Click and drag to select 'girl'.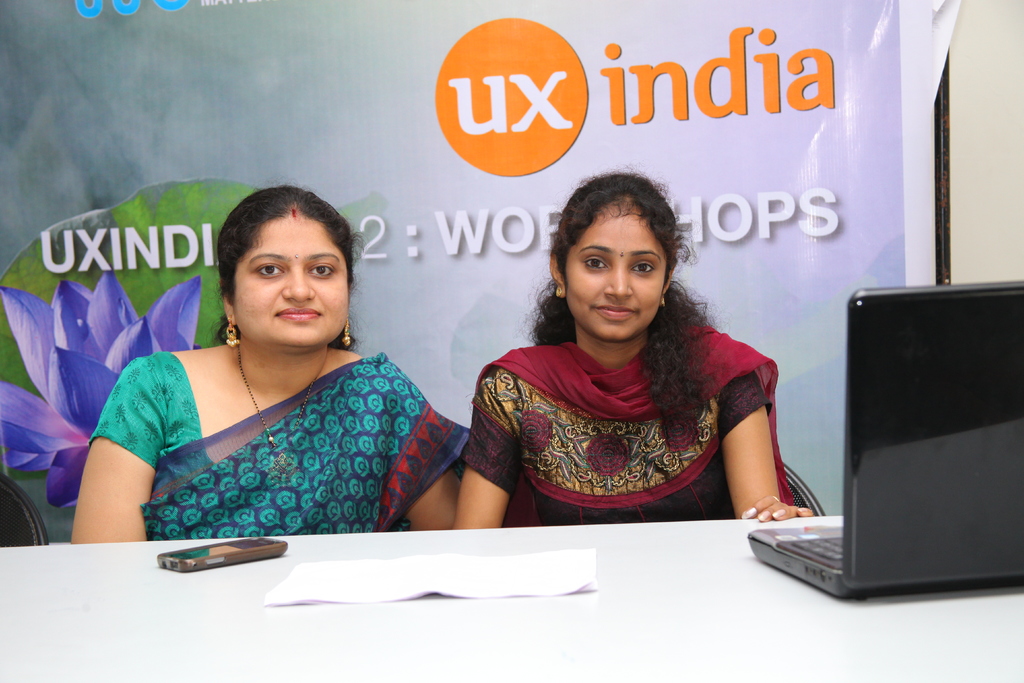
Selection: x1=452 y1=163 x2=815 y2=530.
